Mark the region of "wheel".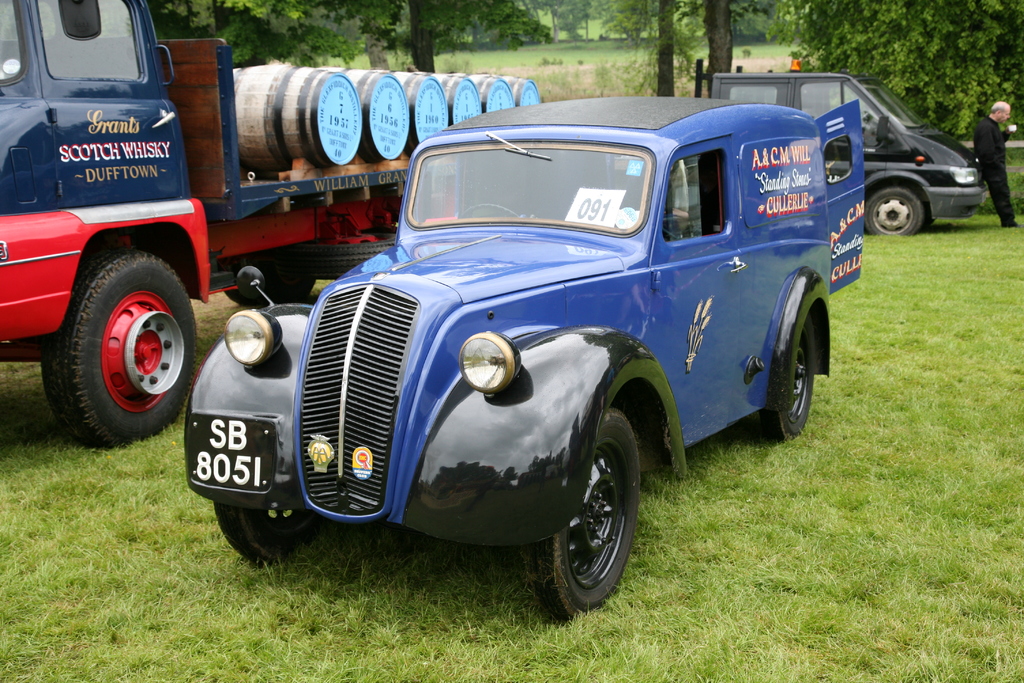
Region: [747, 318, 814, 437].
